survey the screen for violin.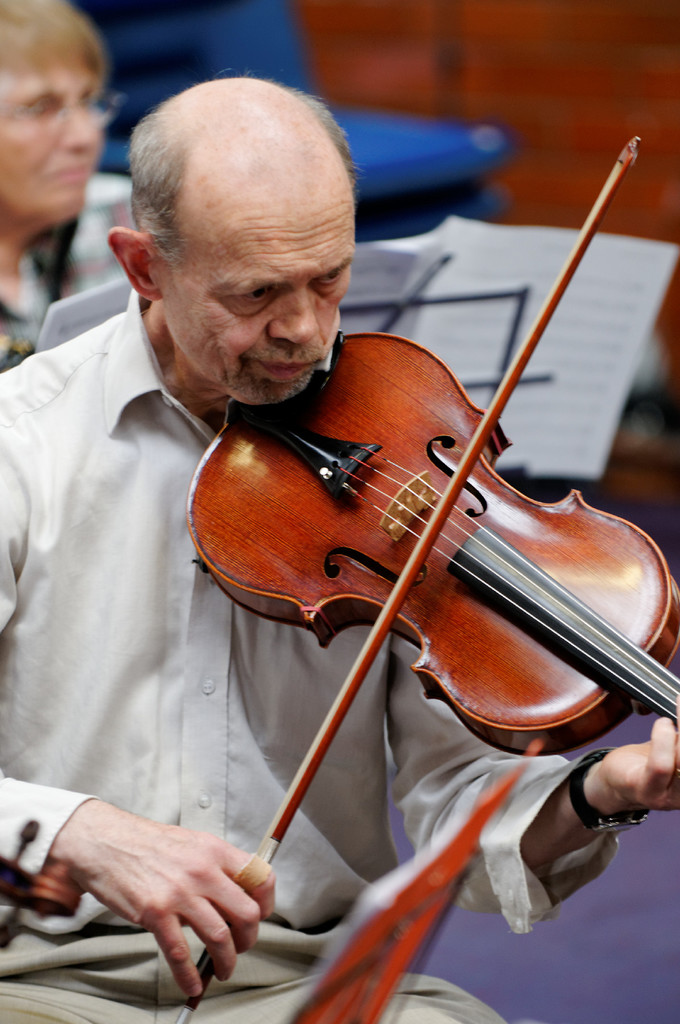
Survey found: rect(175, 129, 679, 1023).
